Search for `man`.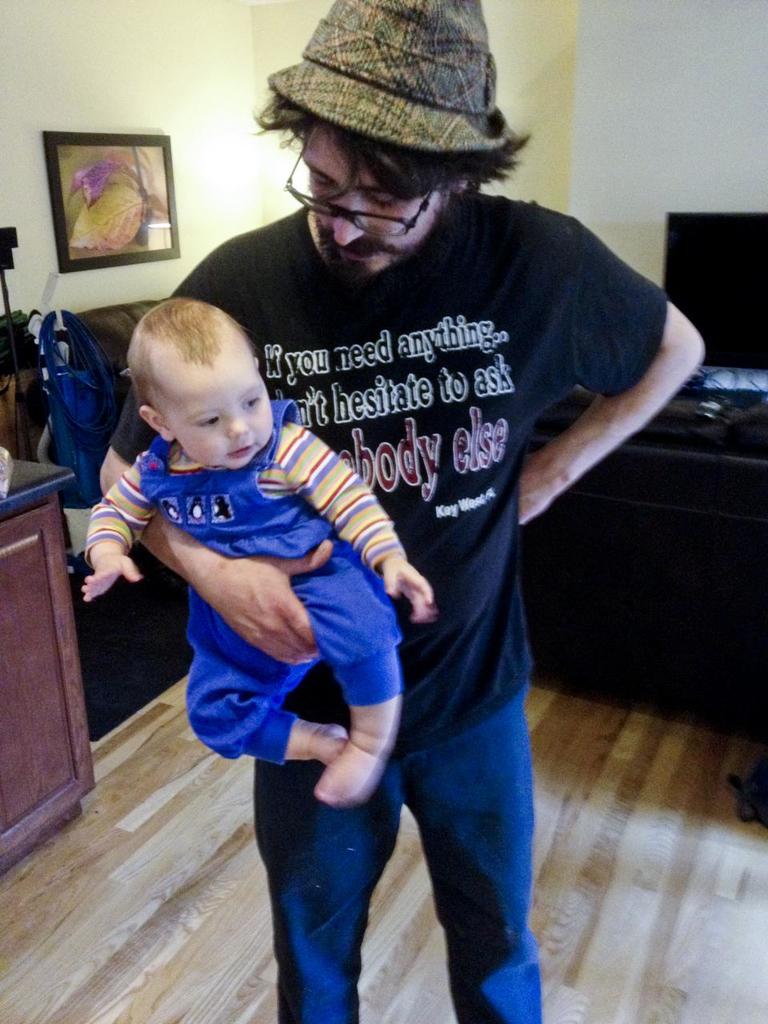
Found at {"left": 99, "top": 0, "right": 706, "bottom": 1023}.
